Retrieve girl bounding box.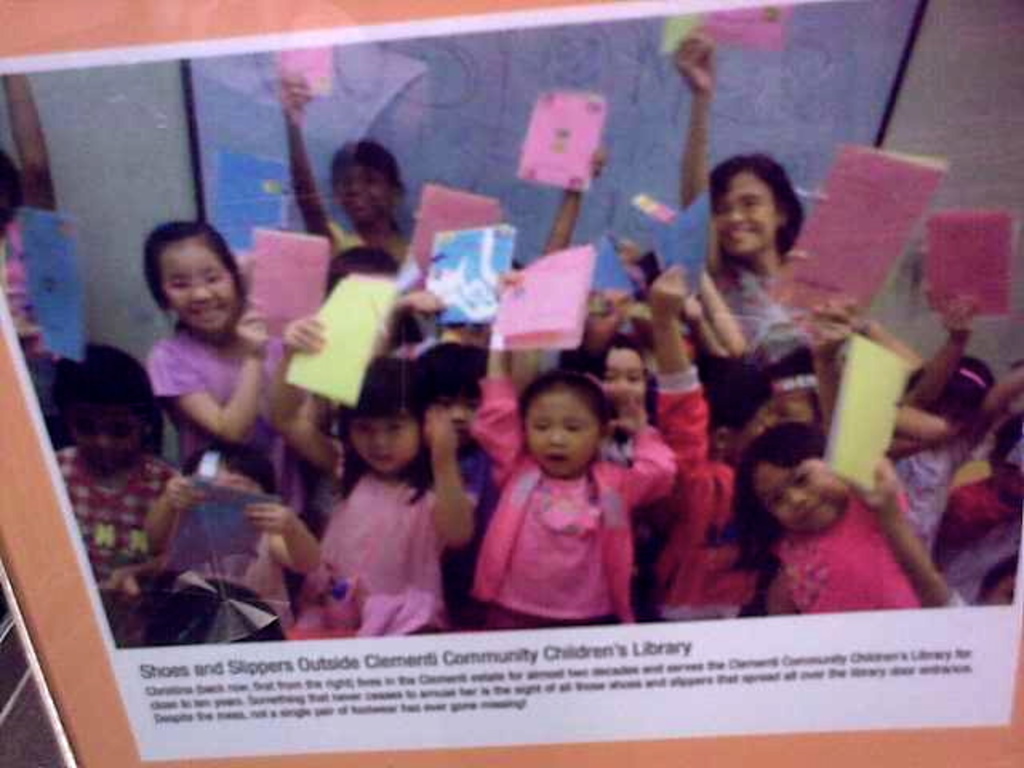
Bounding box: (285, 51, 426, 312).
